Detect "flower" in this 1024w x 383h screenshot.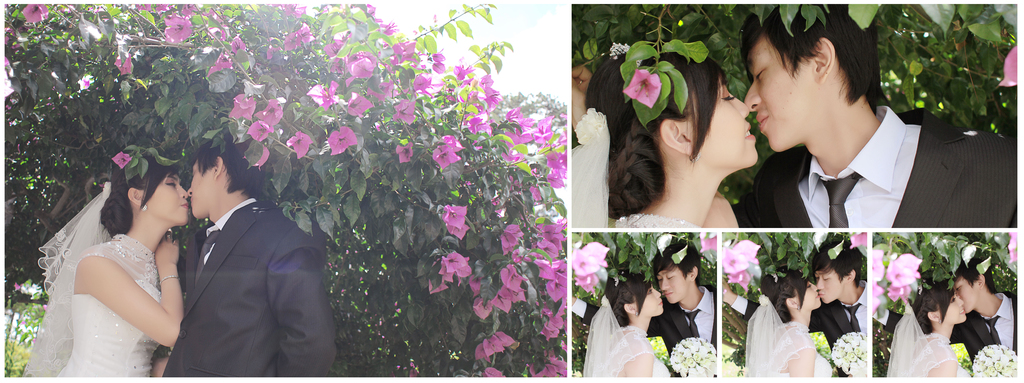
Detection: (left=1009, top=234, right=1017, bottom=264).
